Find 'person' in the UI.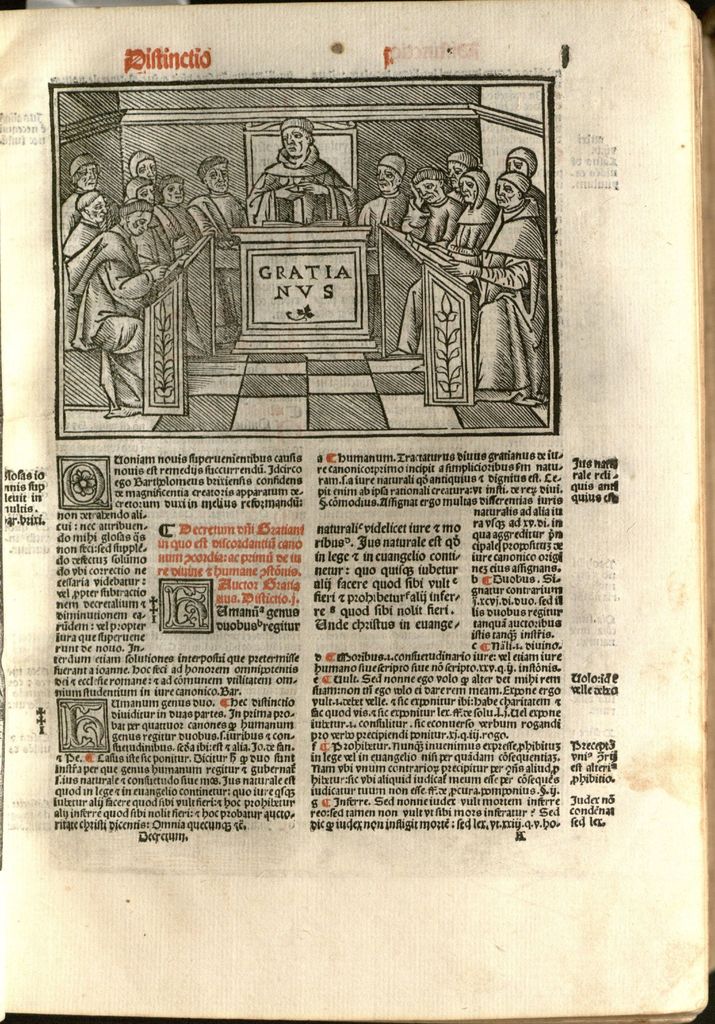
UI element at box(448, 143, 484, 181).
